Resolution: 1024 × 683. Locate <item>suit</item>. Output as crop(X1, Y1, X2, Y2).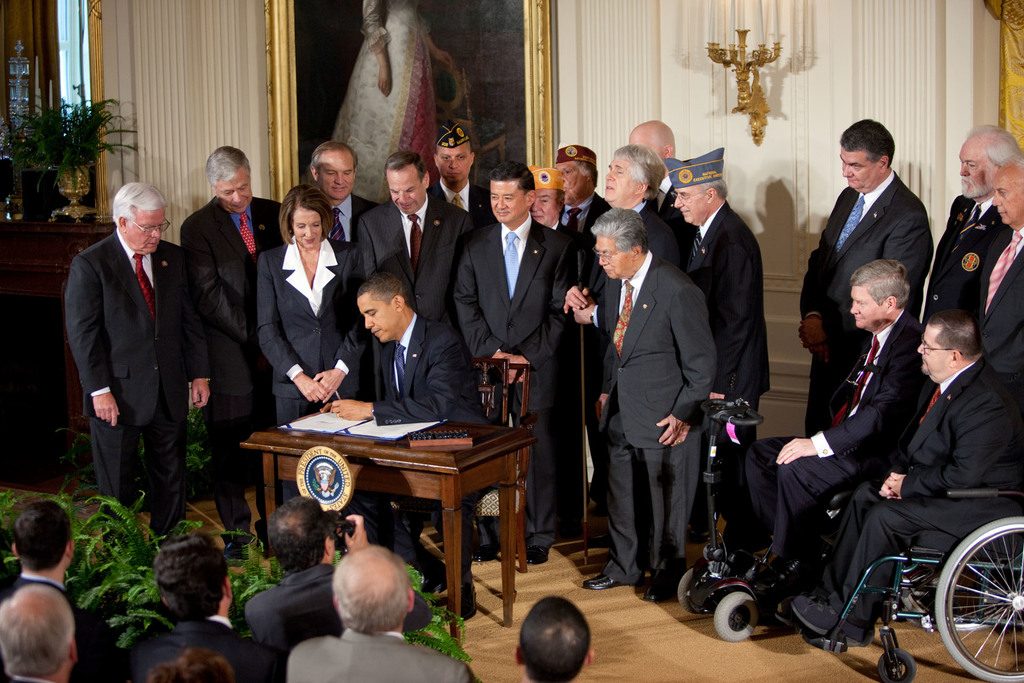
crop(561, 186, 610, 243).
